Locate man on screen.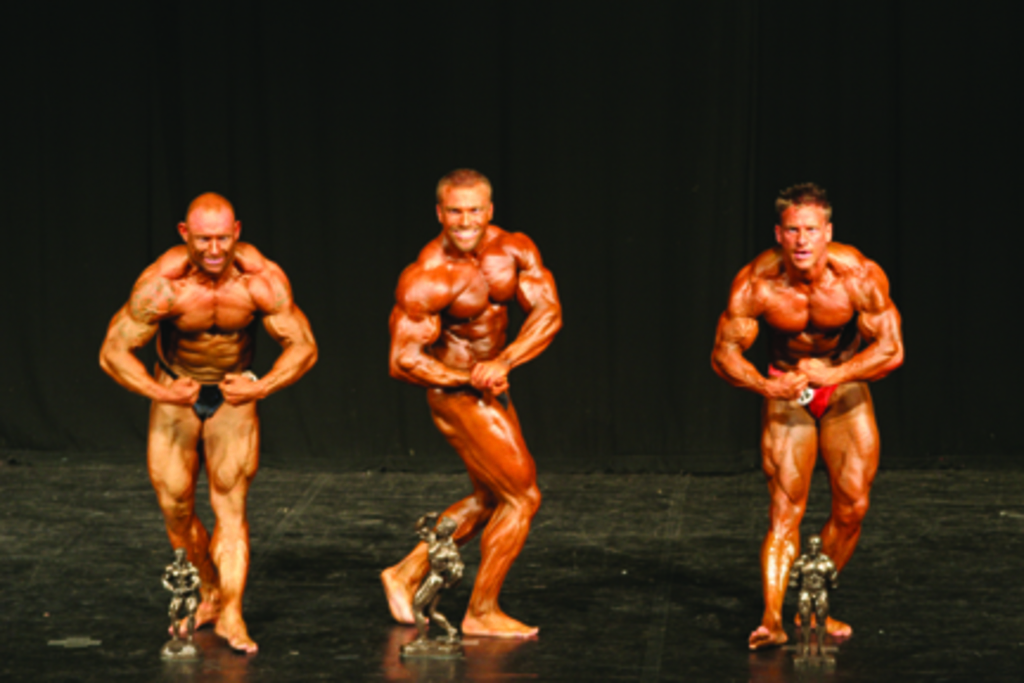
On screen at [left=408, top=508, right=467, bottom=650].
